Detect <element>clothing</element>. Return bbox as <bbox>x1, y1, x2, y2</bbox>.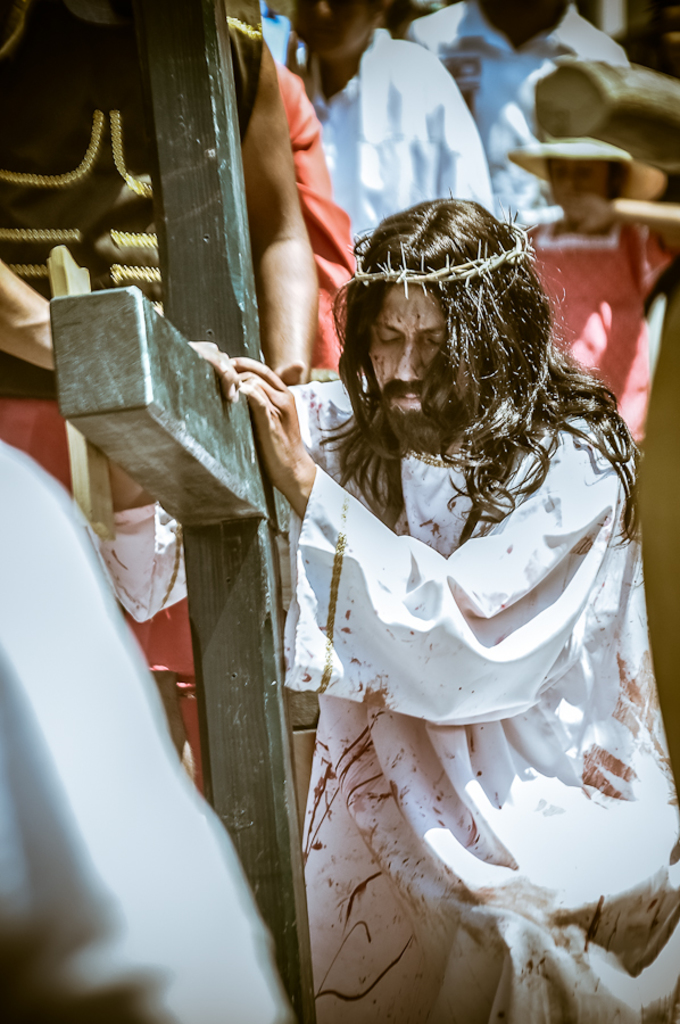
<bbox>514, 190, 672, 462</bbox>.
